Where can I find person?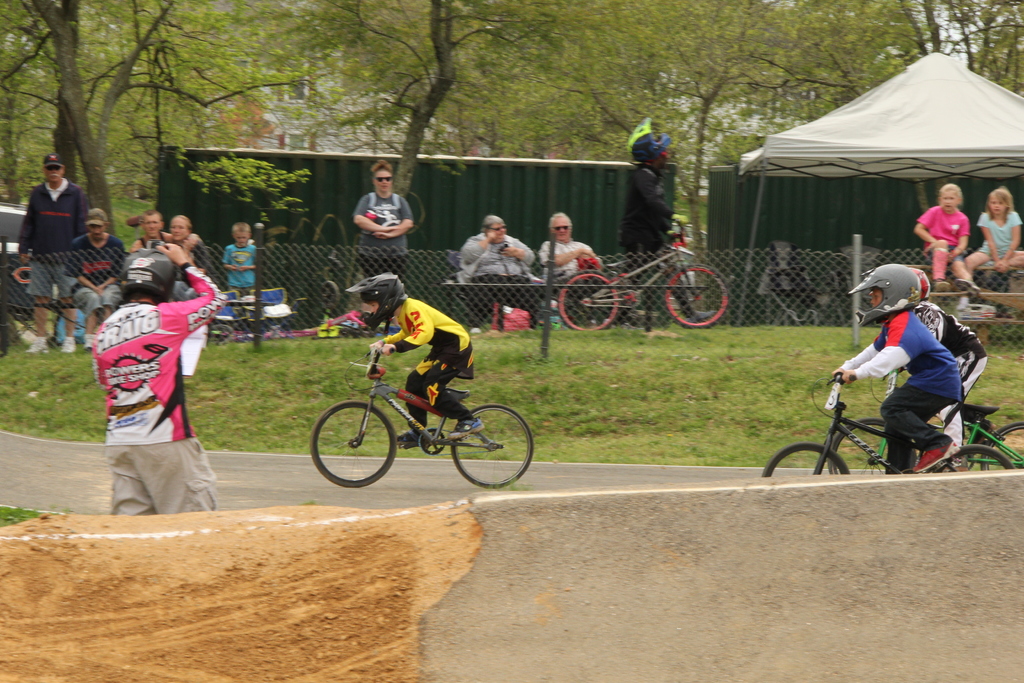
You can find it at crop(456, 213, 557, 331).
